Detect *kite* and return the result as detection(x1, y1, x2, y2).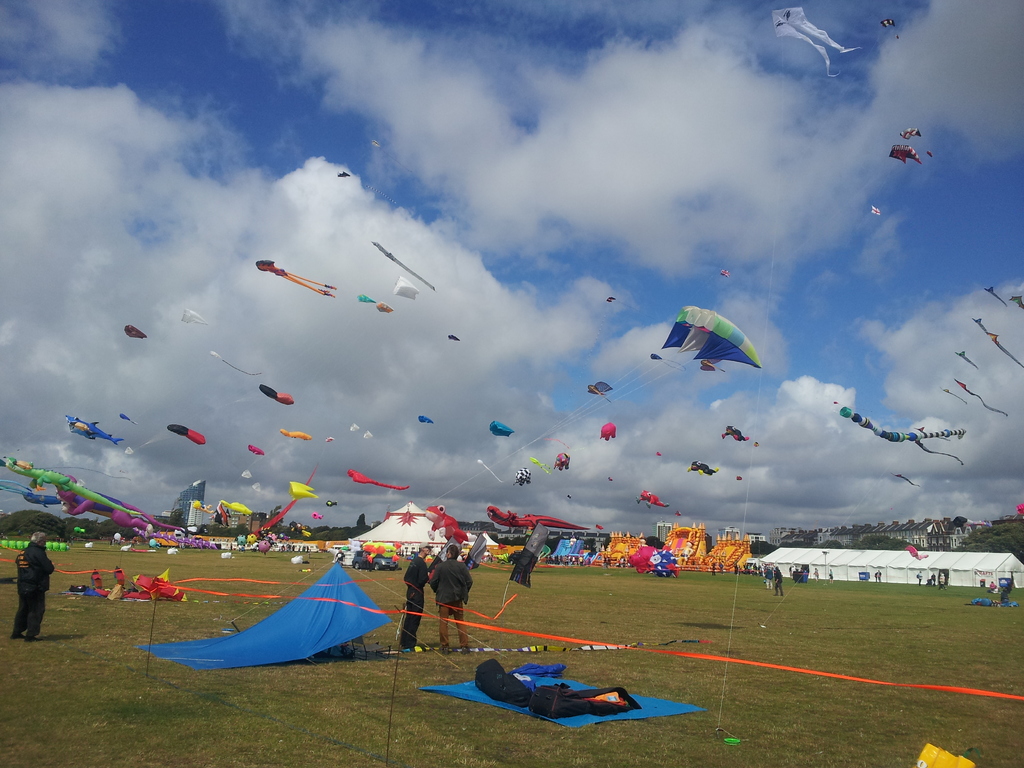
detection(52, 470, 188, 534).
